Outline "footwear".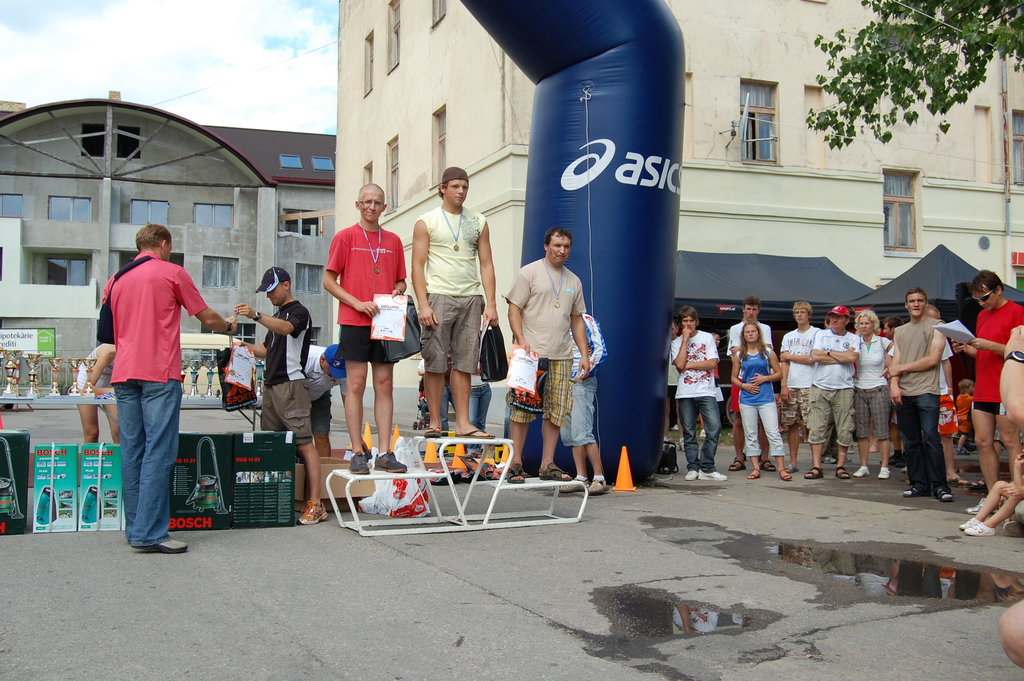
Outline: <box>695,469,728,480</box>.
